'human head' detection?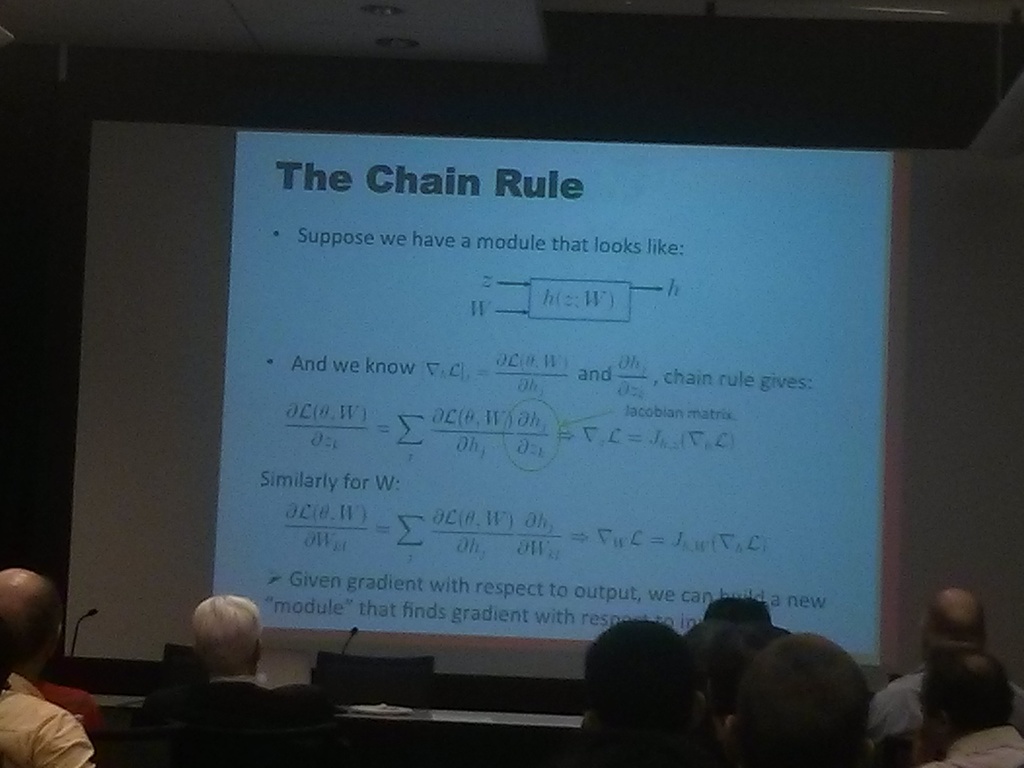
(0,565,65,675)
